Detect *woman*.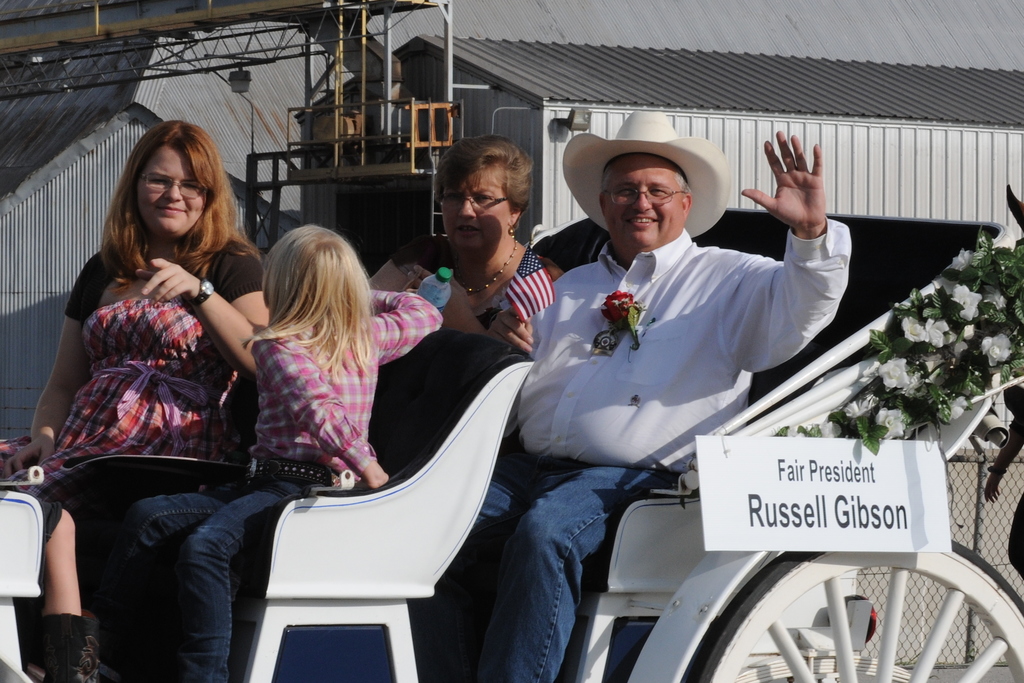
Detected at <region>359, 140, 564, 350</region>.
